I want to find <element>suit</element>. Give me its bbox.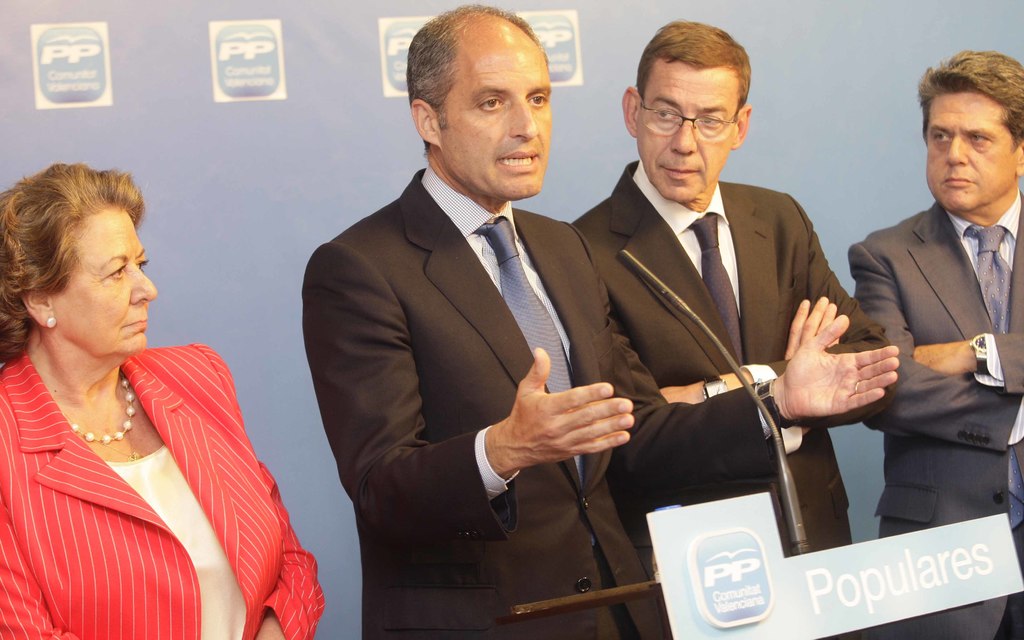
x1=323, y1=17, x2=650, y2=639.
